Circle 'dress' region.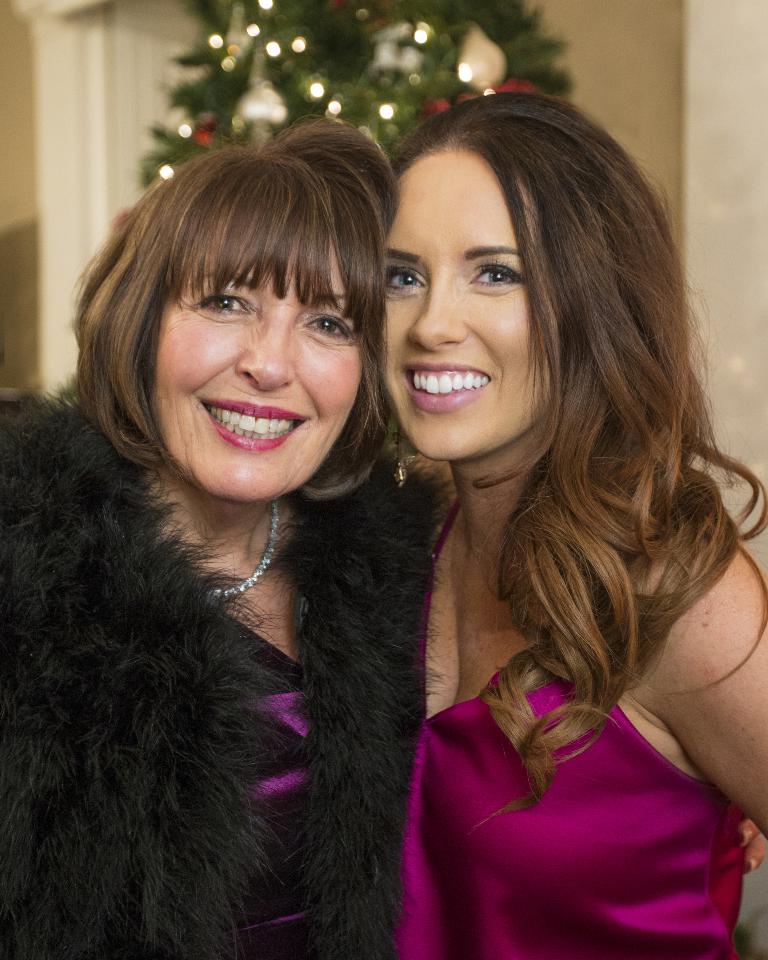
Region: x1=0 y1=388 x2=466 y2=959.
